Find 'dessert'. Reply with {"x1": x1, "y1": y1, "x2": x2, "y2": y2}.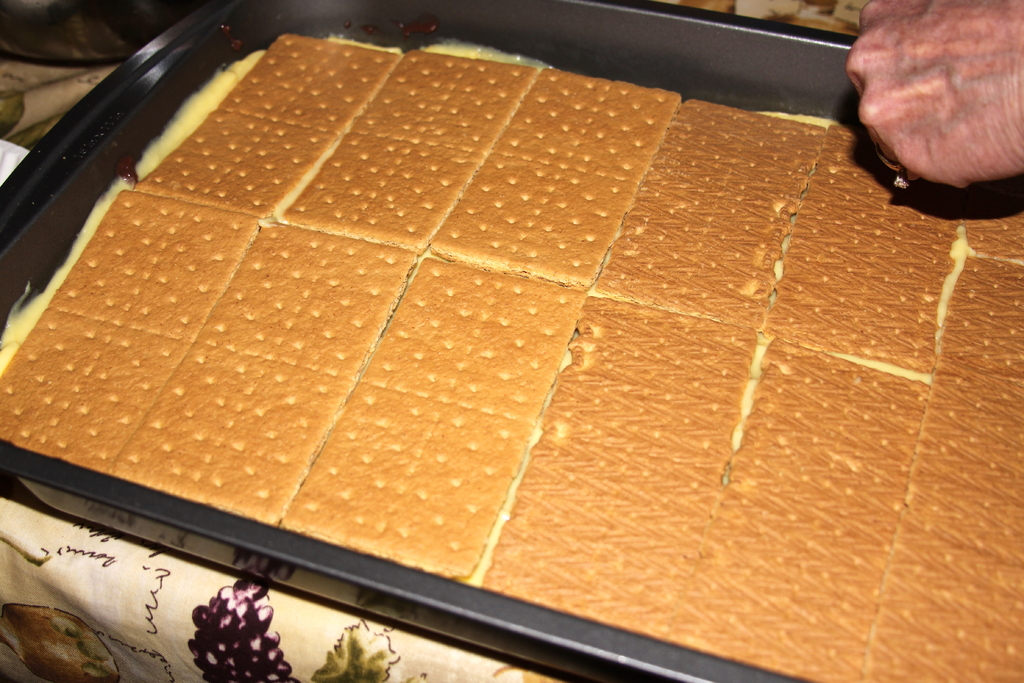
{"x1": 125, "y1": 104, "x2": 340, "y2": 218}.
